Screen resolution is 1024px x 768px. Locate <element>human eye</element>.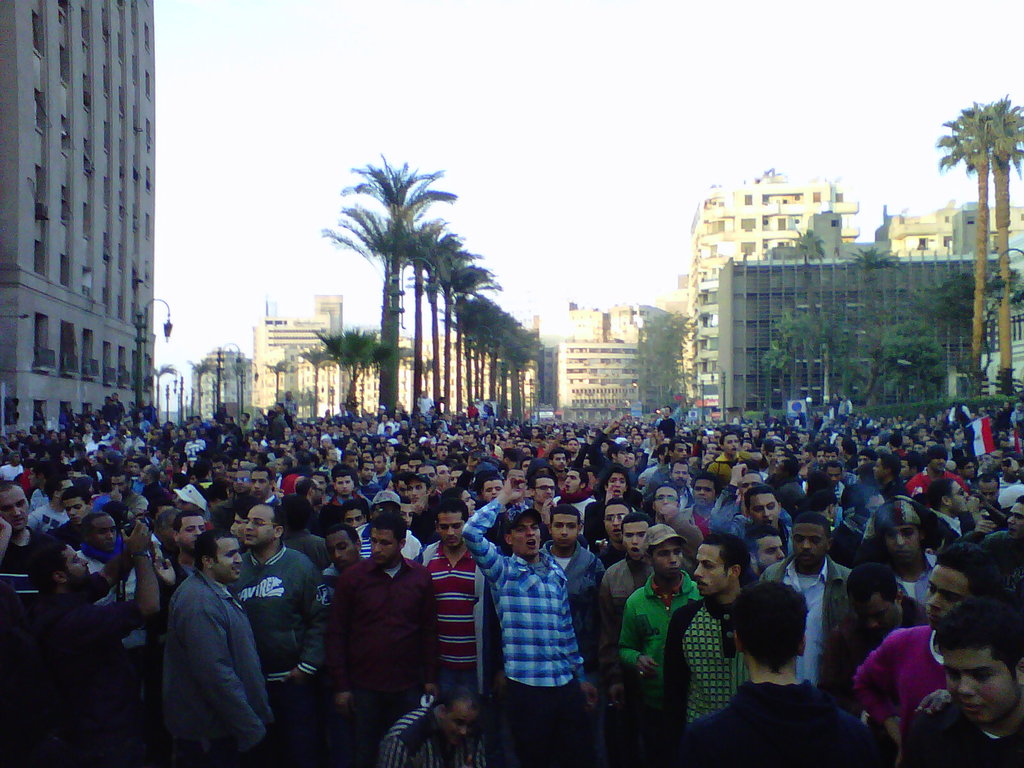
767, 548, 775, 556.
